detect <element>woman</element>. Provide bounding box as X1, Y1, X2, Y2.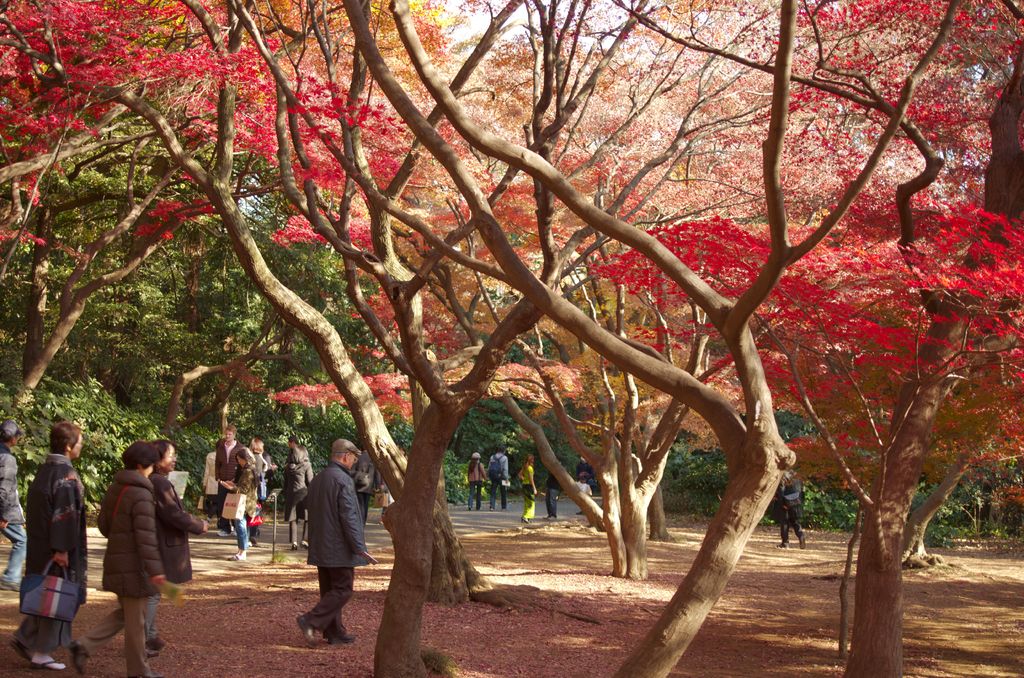
148, 440, 209, 649.
